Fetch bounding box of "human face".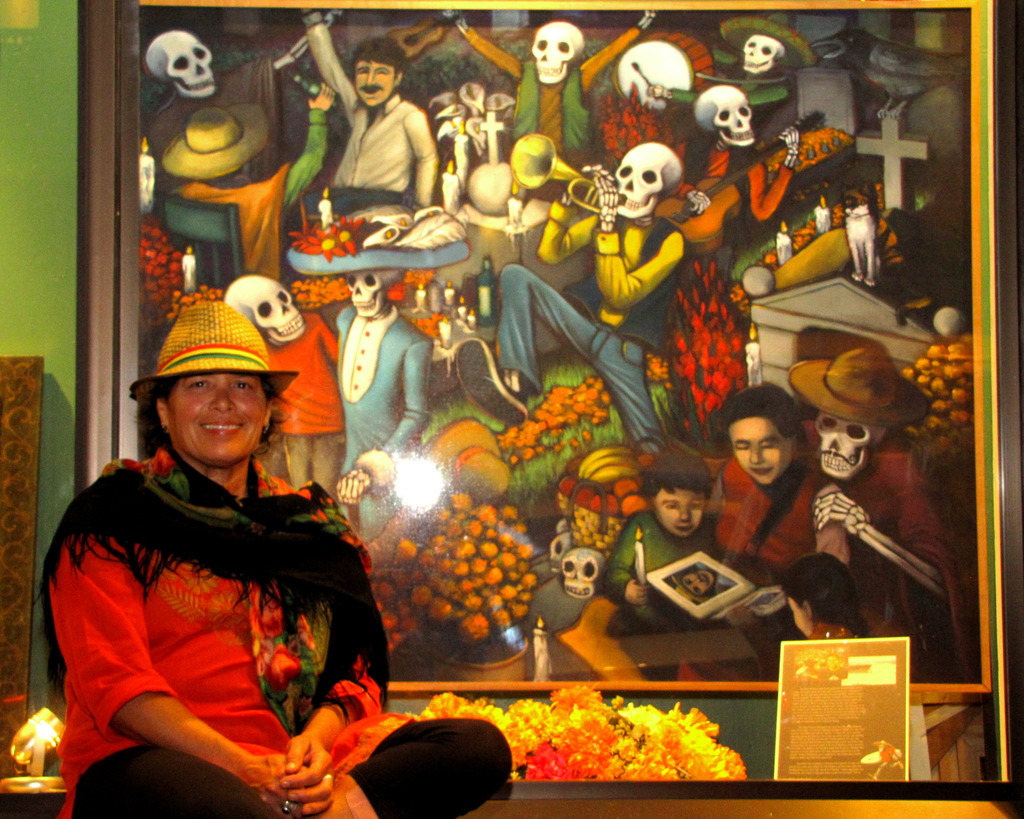
Bbox: crop(166, 369, 277, 454).
